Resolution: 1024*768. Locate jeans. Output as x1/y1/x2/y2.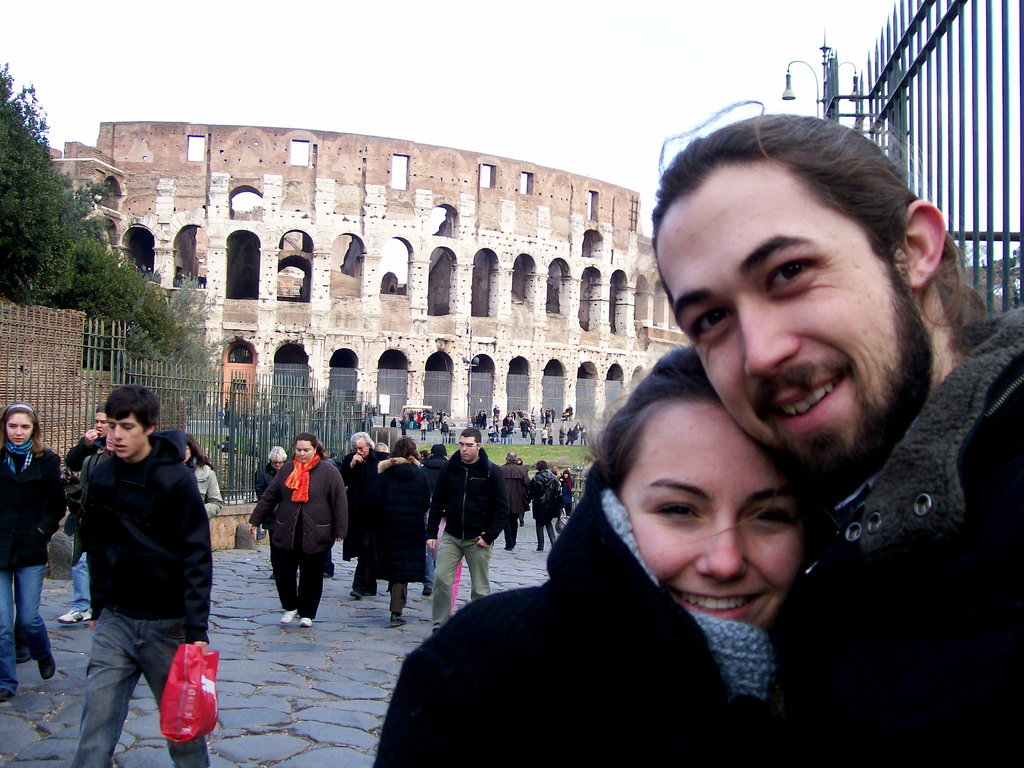
534/520/560/554.
